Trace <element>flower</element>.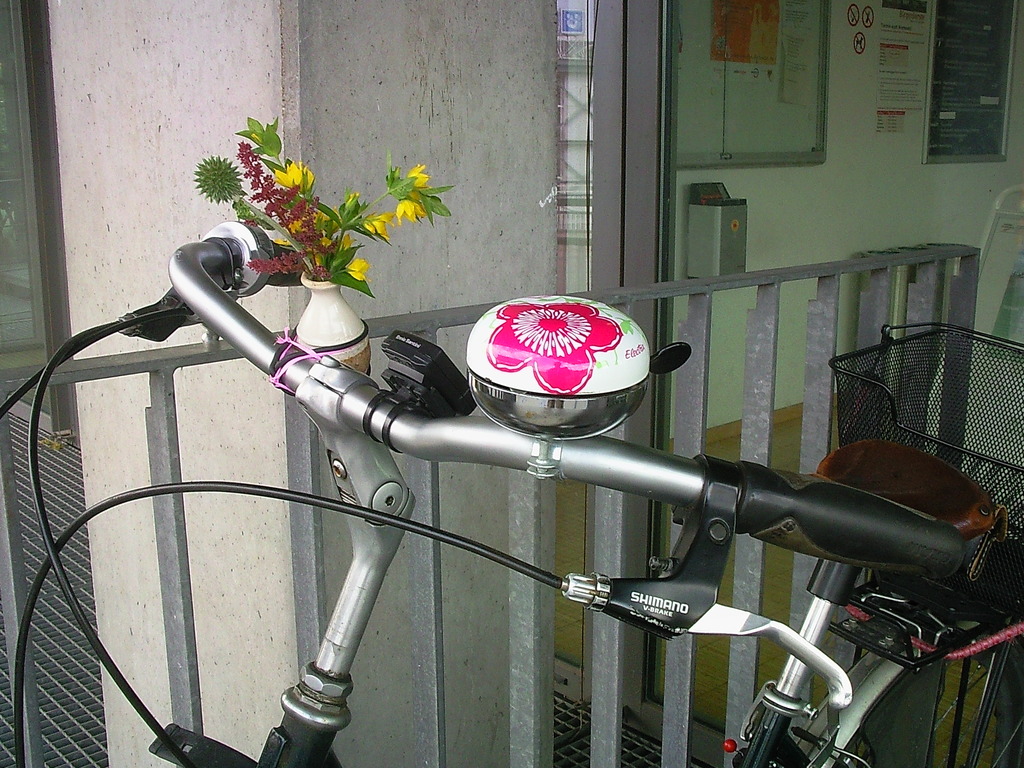
Traced to x1=356 y1=214 x2=391 y2=241.
